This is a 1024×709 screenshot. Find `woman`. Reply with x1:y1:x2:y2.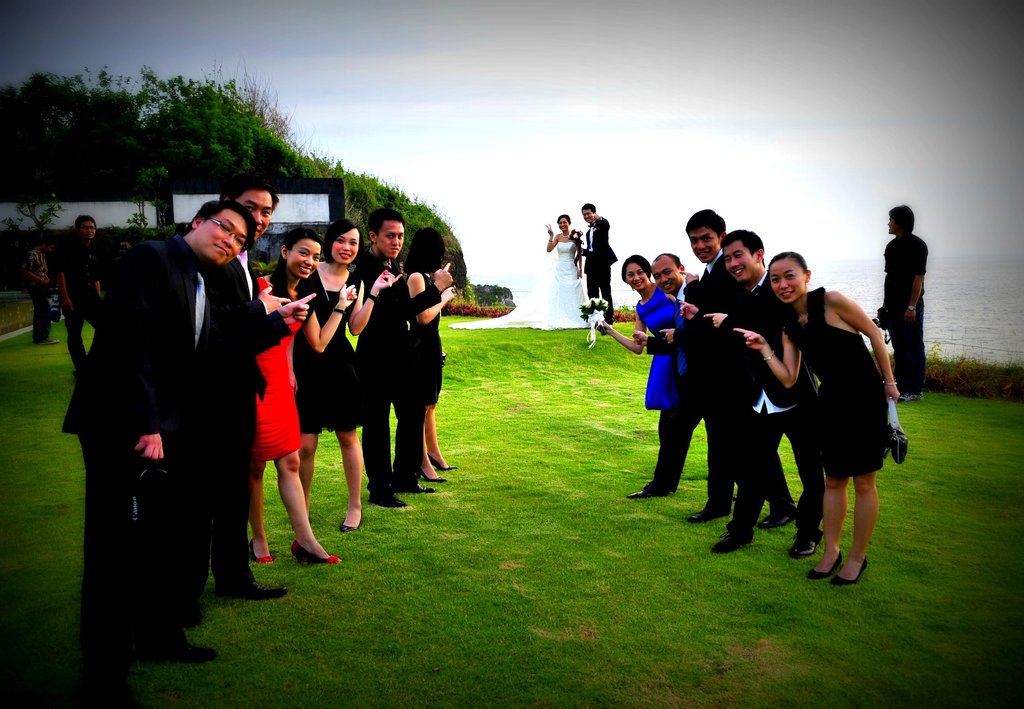
295:222:404:535.
